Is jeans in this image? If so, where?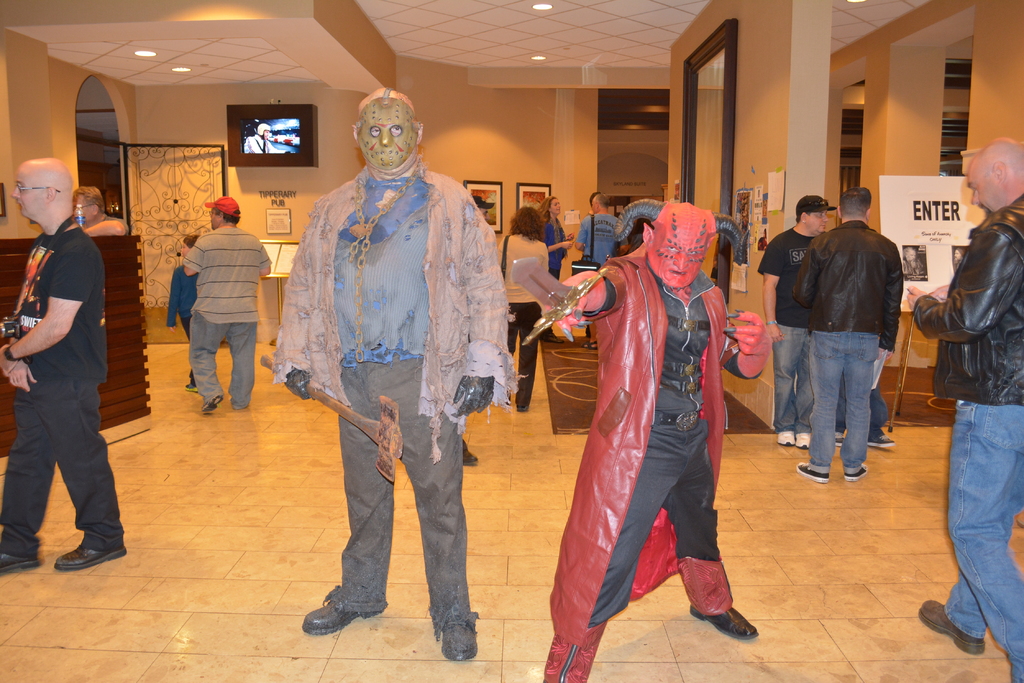
Yes, at (x1=192, y1=316, x2=255, y2=401).
